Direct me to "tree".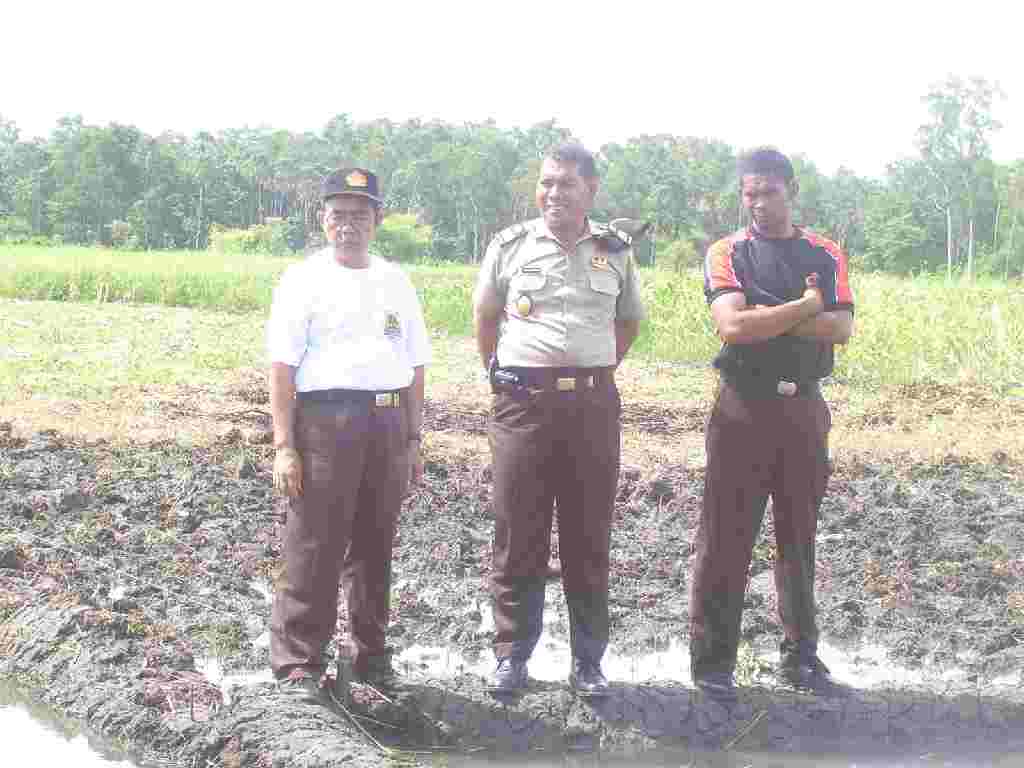
Direction: left=907, top=35, right=1016, bottom=277.
